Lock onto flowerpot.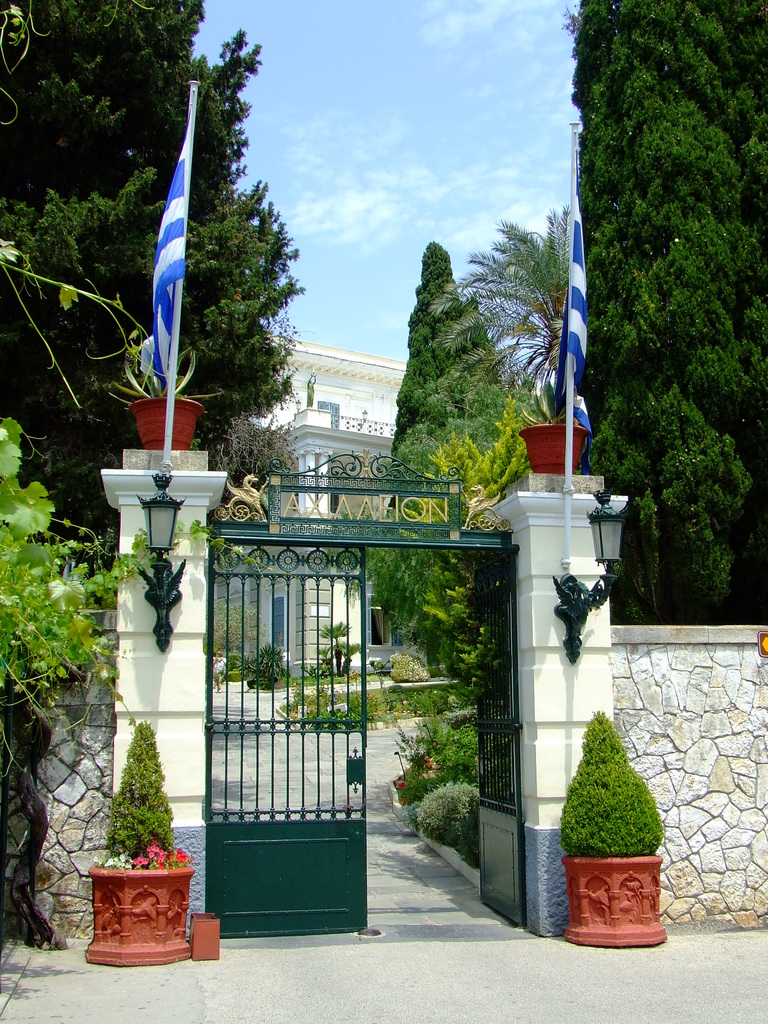
Locked: [x1=515, y1=424, x2=589, y2=473].
